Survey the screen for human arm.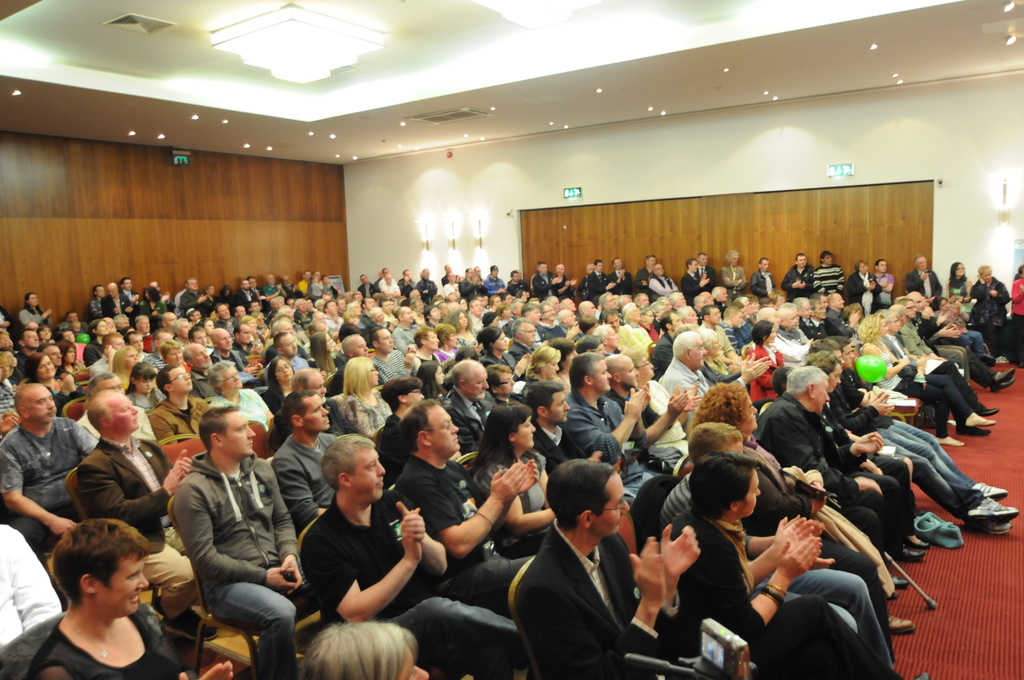
Survey found: (80, 454, 185, 530).
